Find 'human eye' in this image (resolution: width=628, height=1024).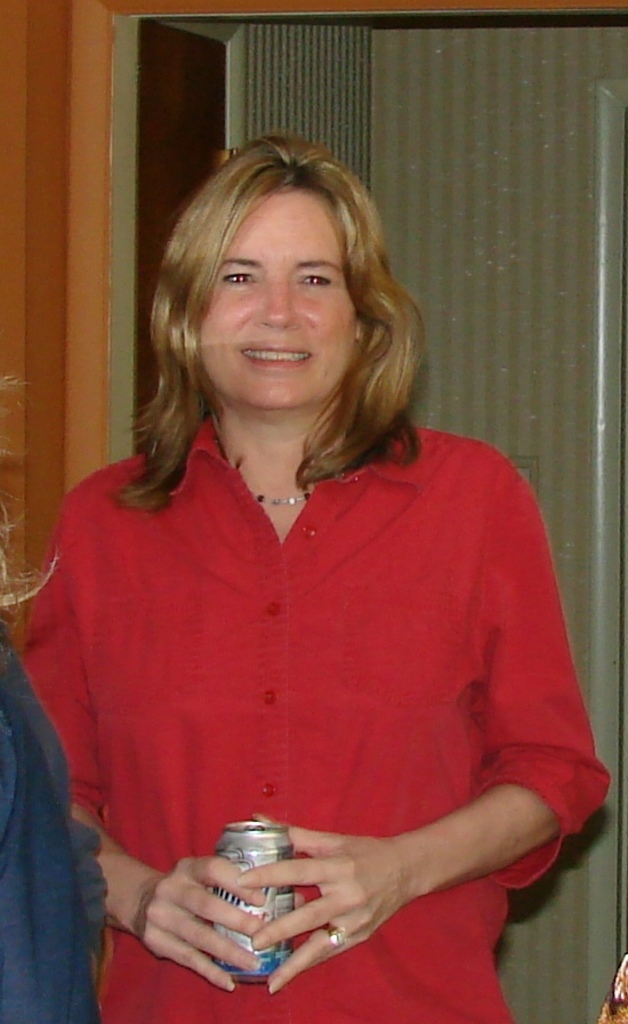
{"x1": 291, "y1": 264, "x2": 336, "y2": 288}.
